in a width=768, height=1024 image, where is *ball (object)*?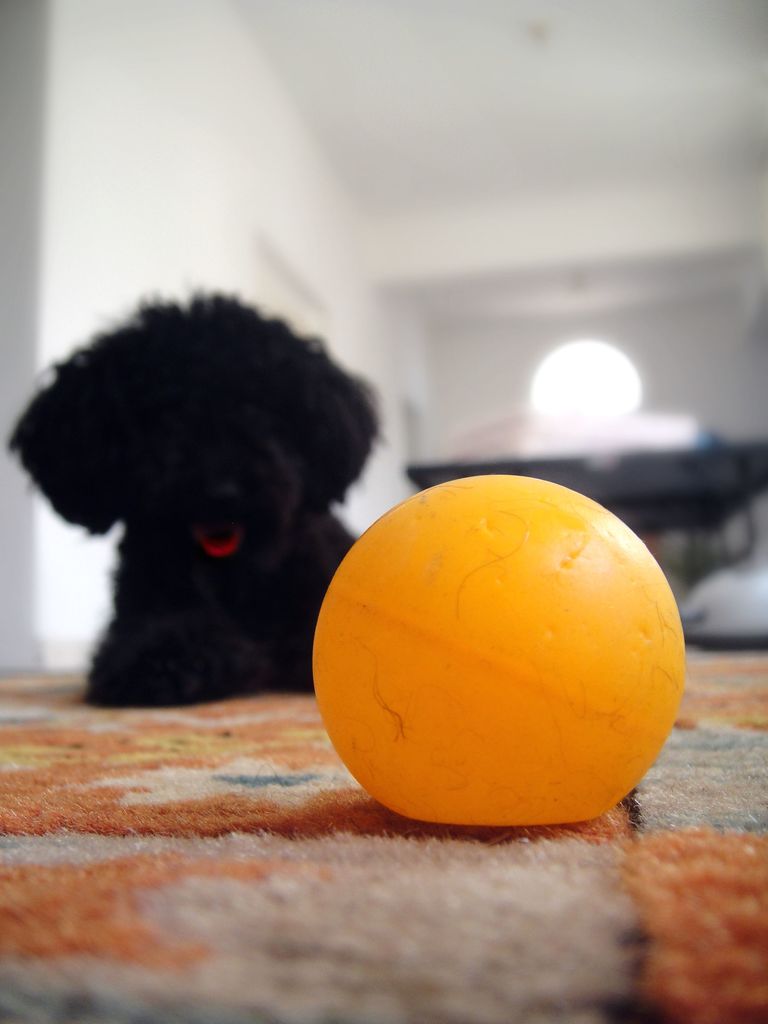
select_region(308, 472, 689, 829).
